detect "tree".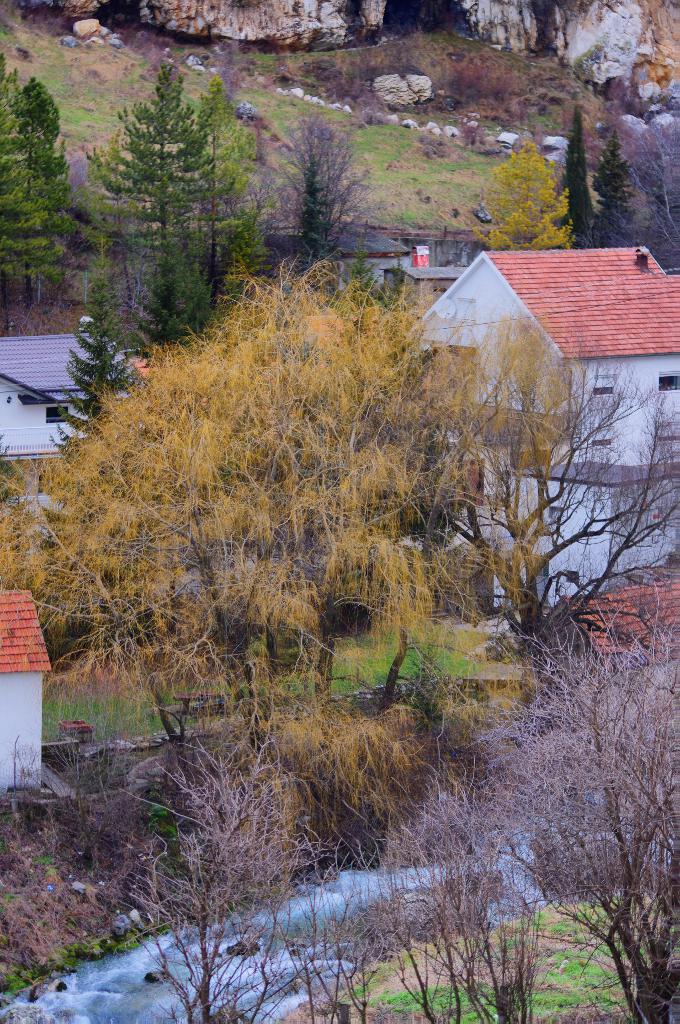
Detected at 133, 621, 679, 1023.
